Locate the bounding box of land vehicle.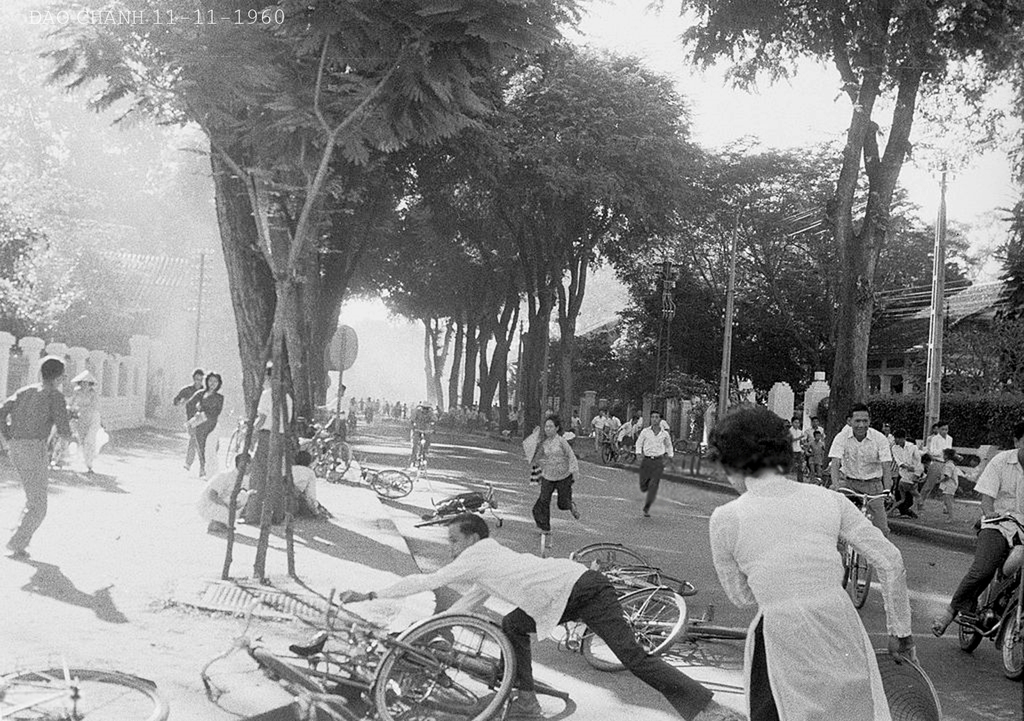
Bounding box: [601, 431, 620, 466].
